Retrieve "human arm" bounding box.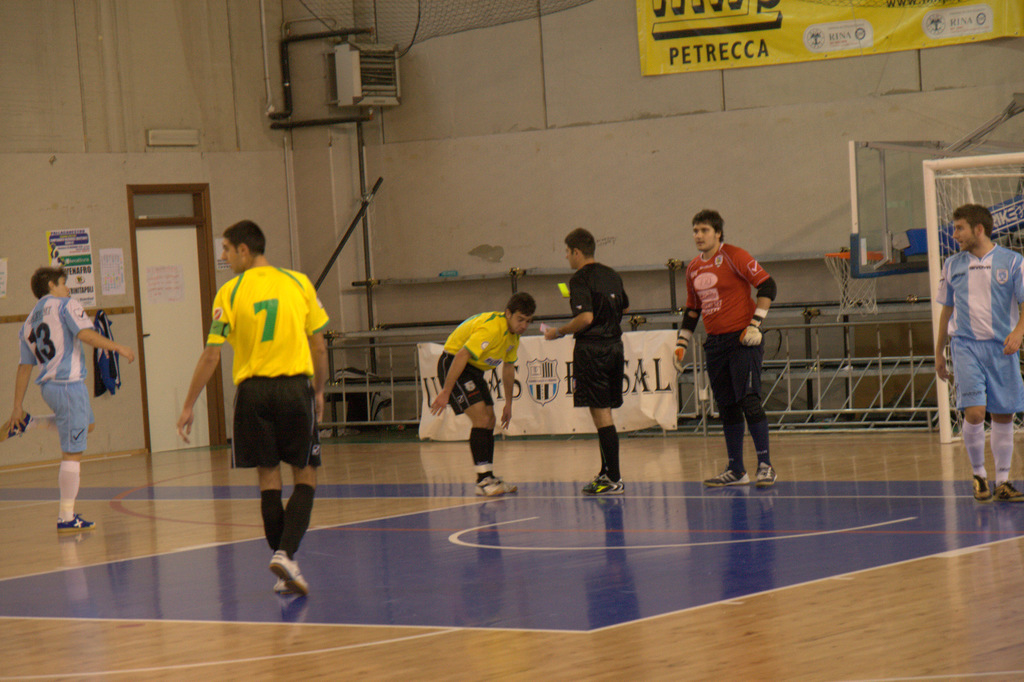
Bounding box: bbox=(541, 281, 592, 338).
